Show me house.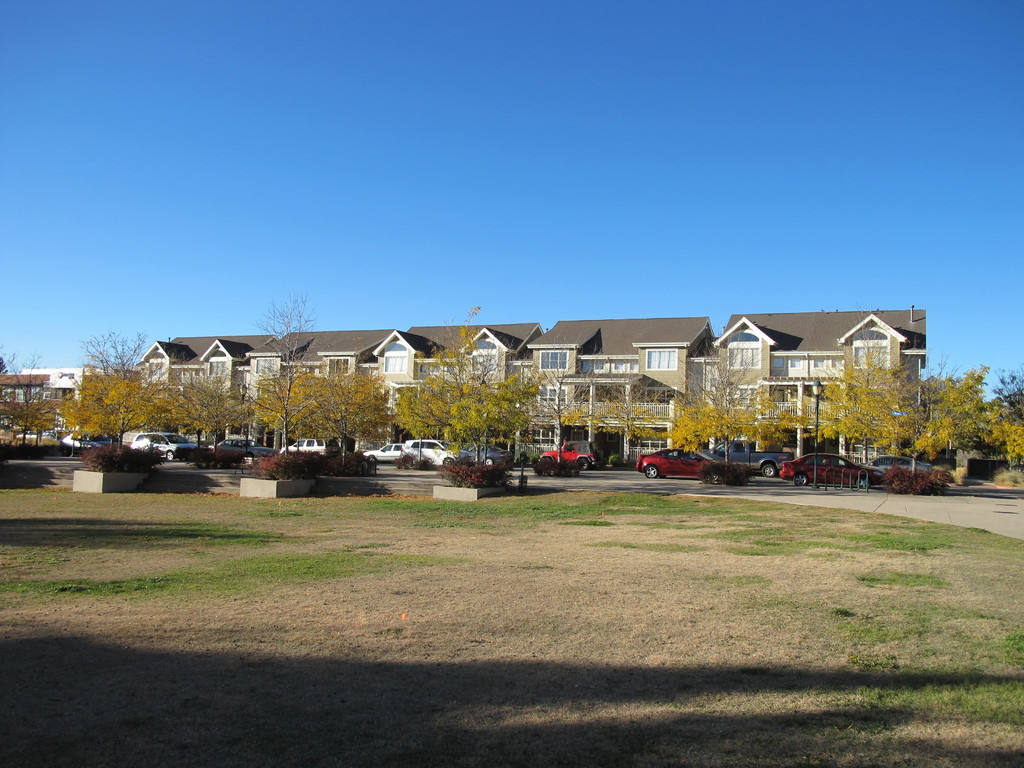
house is here: BBox(132, 308, 929, 461).
